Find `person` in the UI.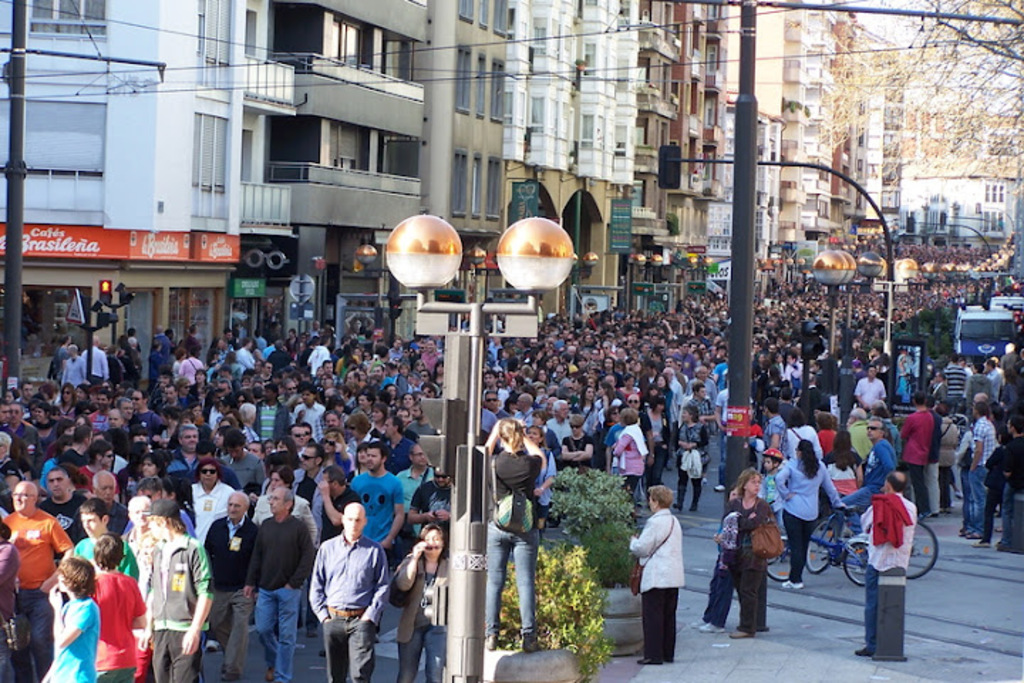
UI element at 637 482 695 662.
